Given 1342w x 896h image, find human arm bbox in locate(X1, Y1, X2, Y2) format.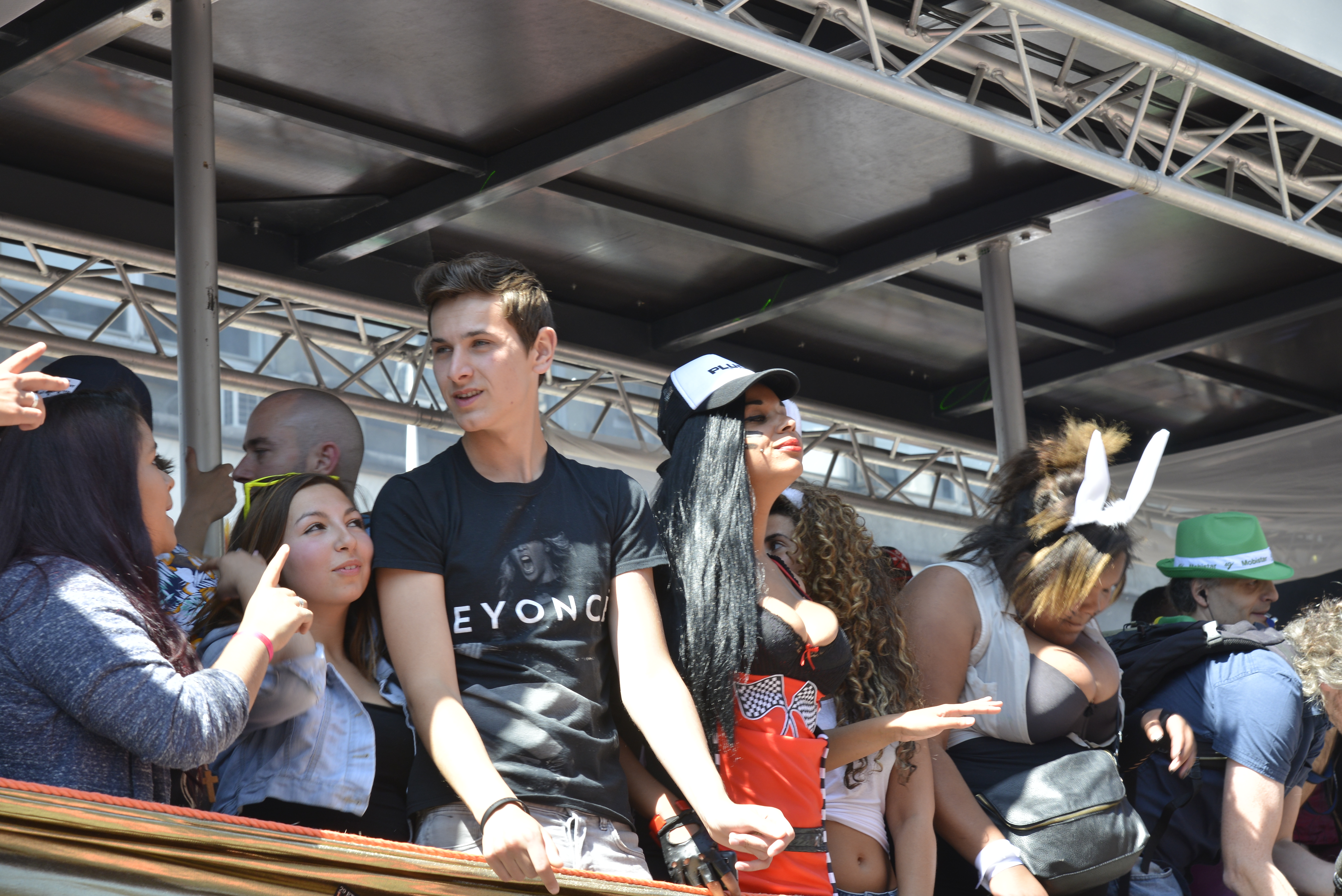
locate(135, 164, 164, 200).
